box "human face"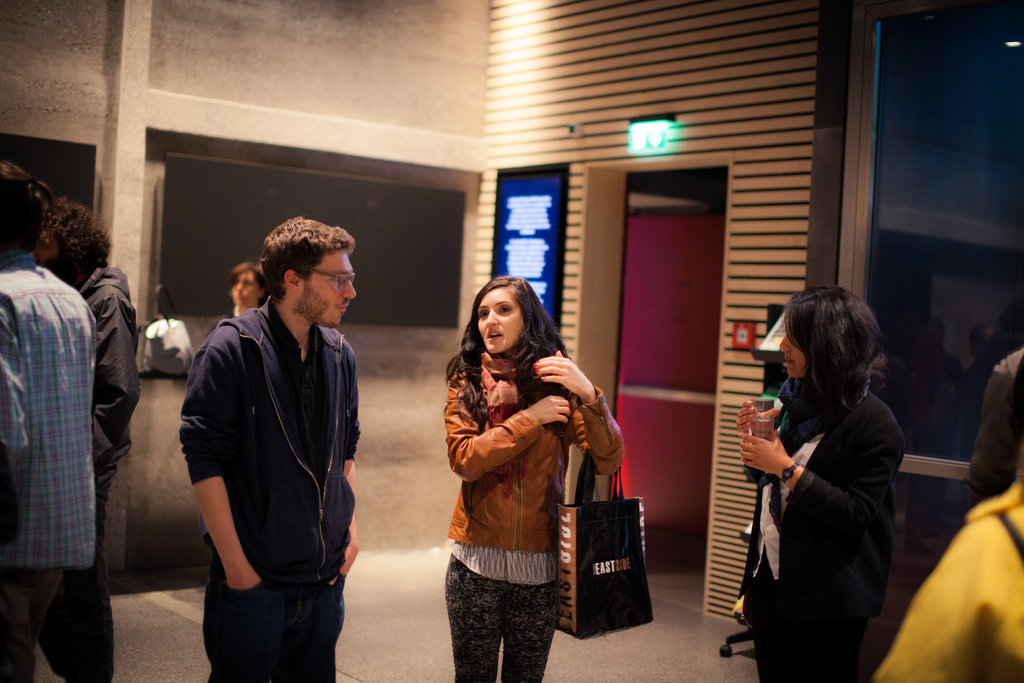
locate(298, 247, 357, 329)
